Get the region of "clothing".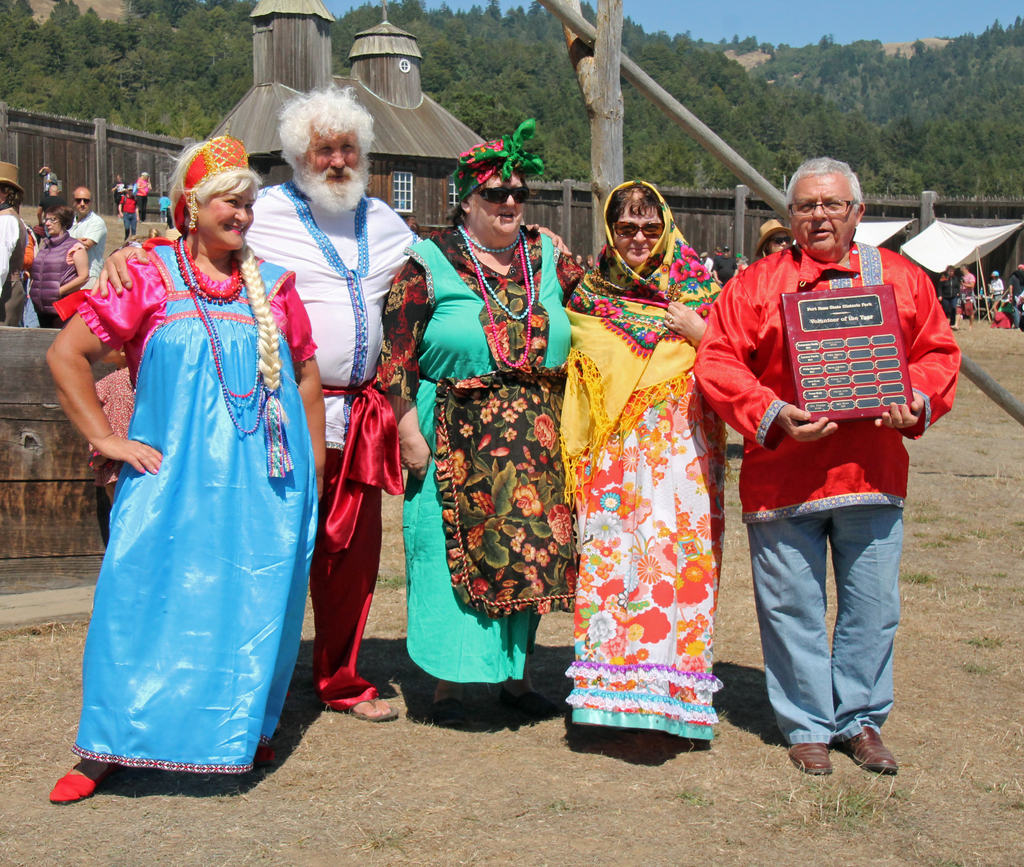
locate(553, 183, 723, 731).
